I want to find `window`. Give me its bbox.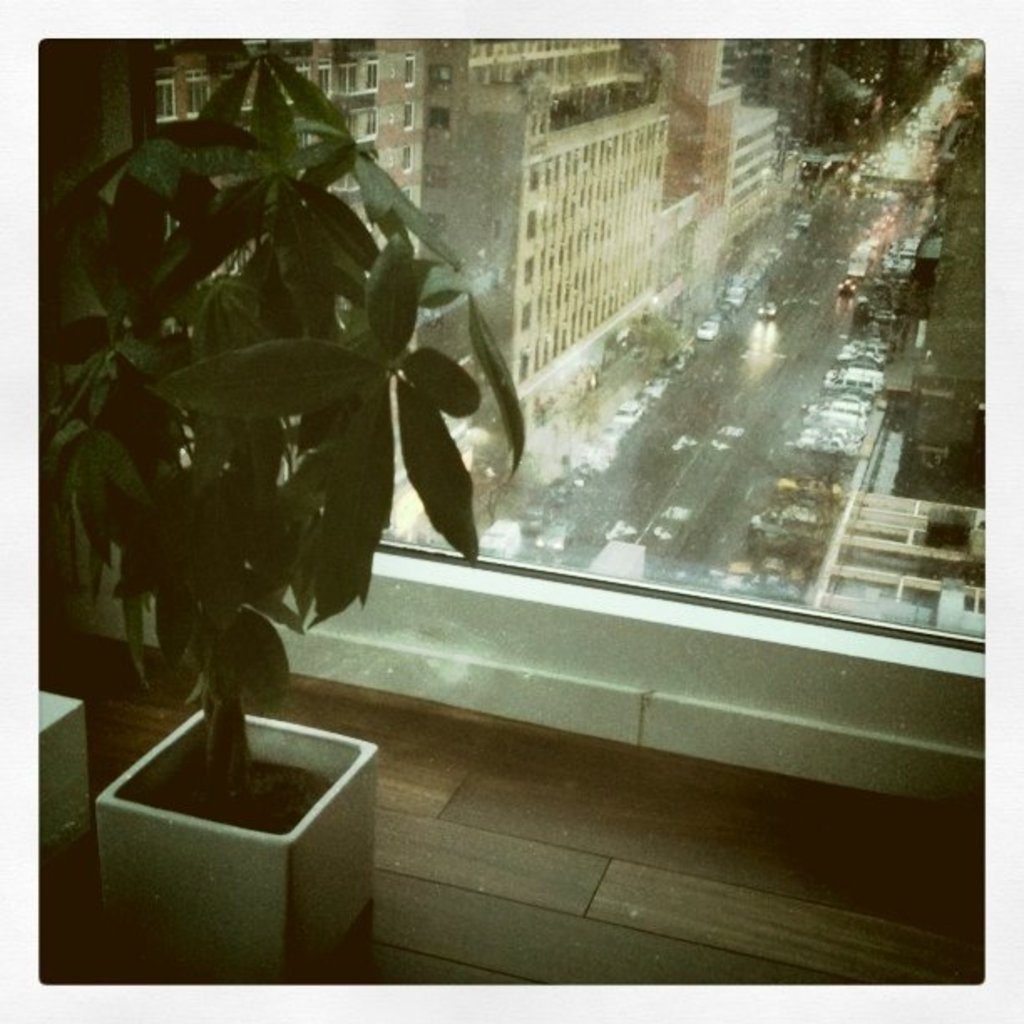
region(152, 32, 172, 47).
